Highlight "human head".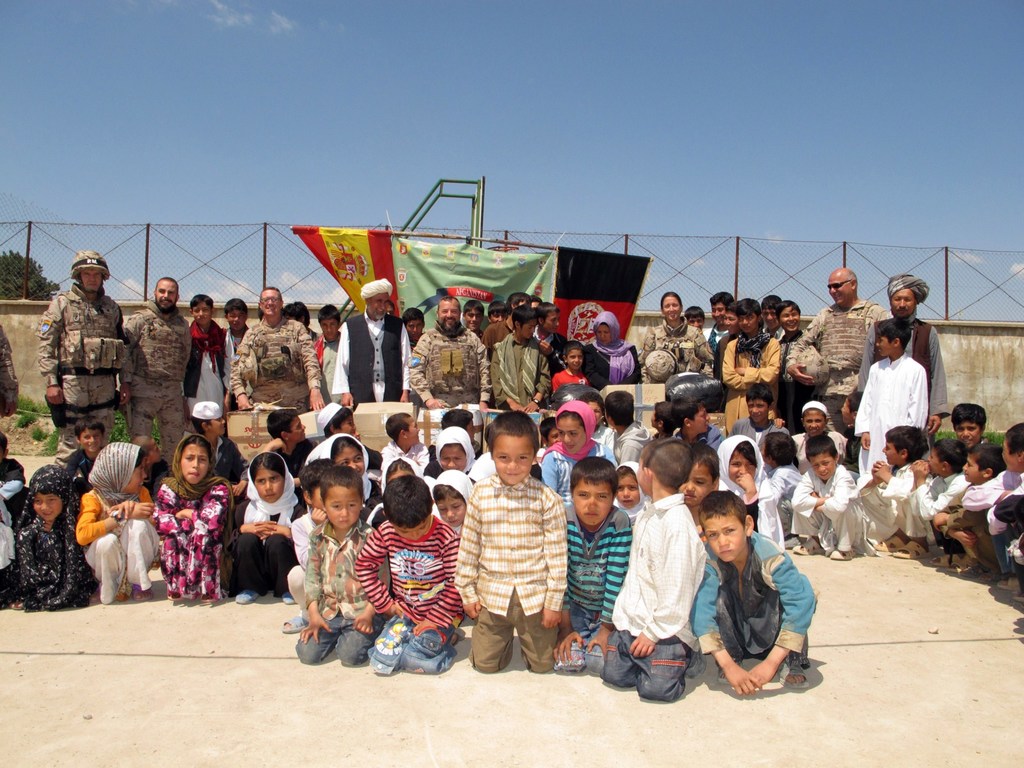
Highlighted region: [153, 278, 184, 314].
